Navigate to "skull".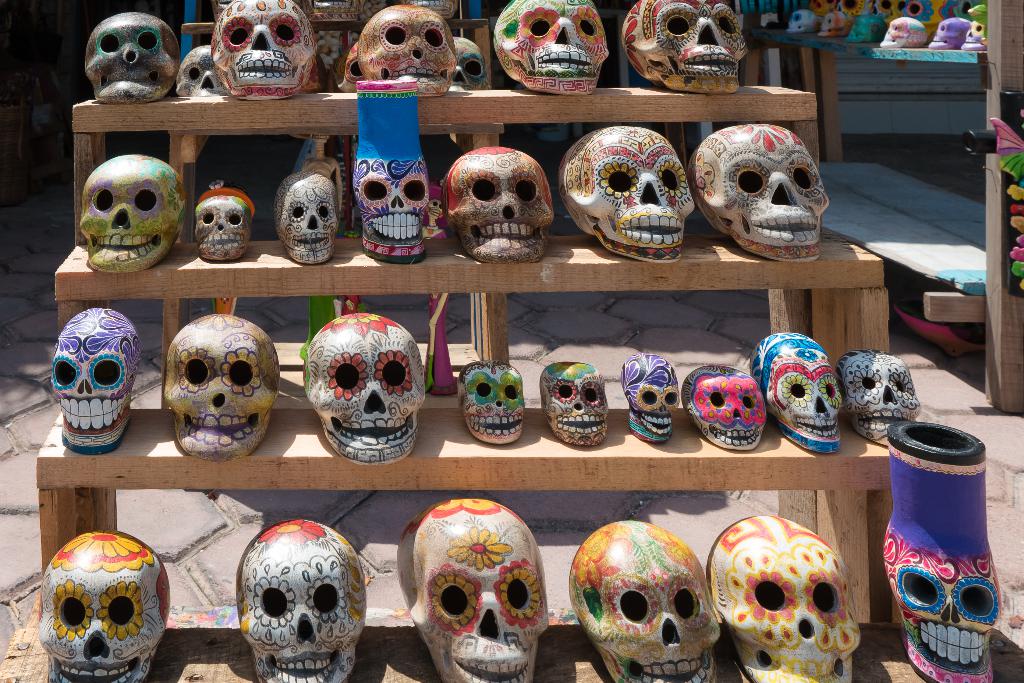
Navigation target: [left=541, top=361, right=612, bottom=450].
